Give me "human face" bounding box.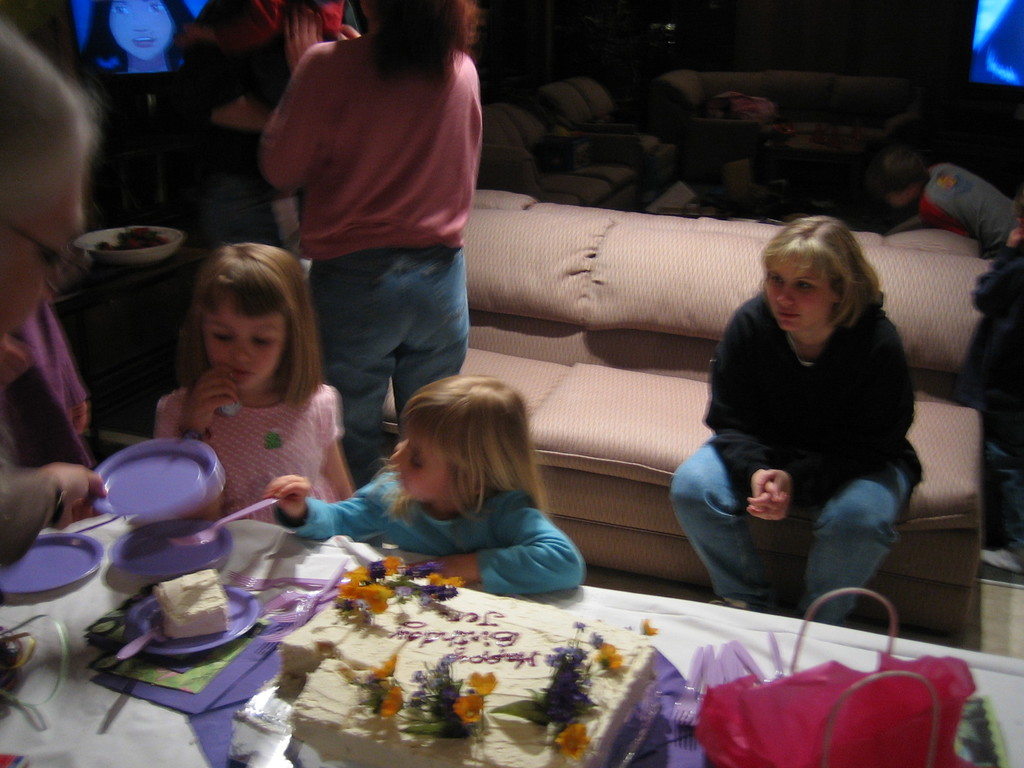
Rect(0, 168, 87, 320).
